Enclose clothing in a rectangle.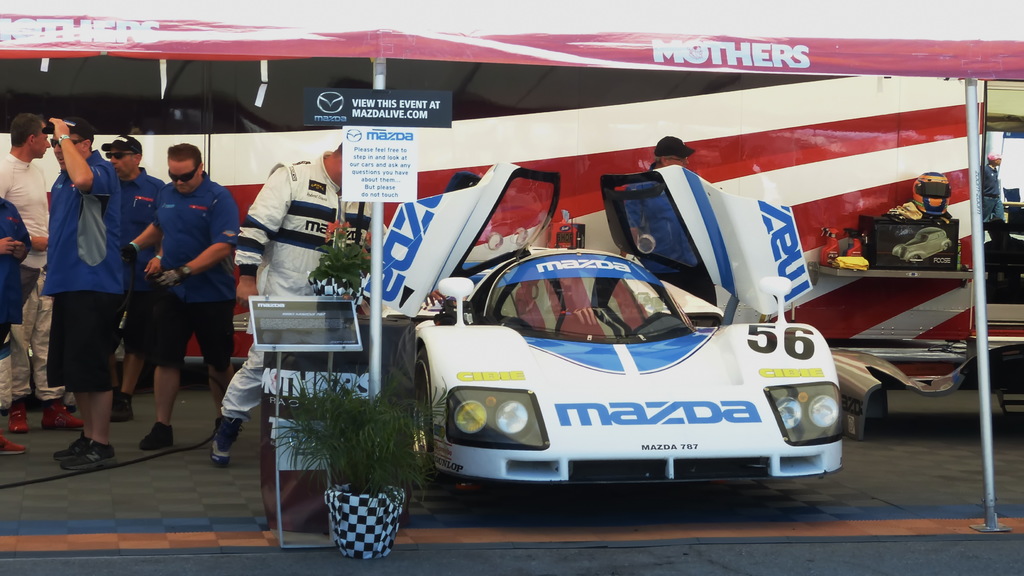
box=[122, 152, 230, 399].
